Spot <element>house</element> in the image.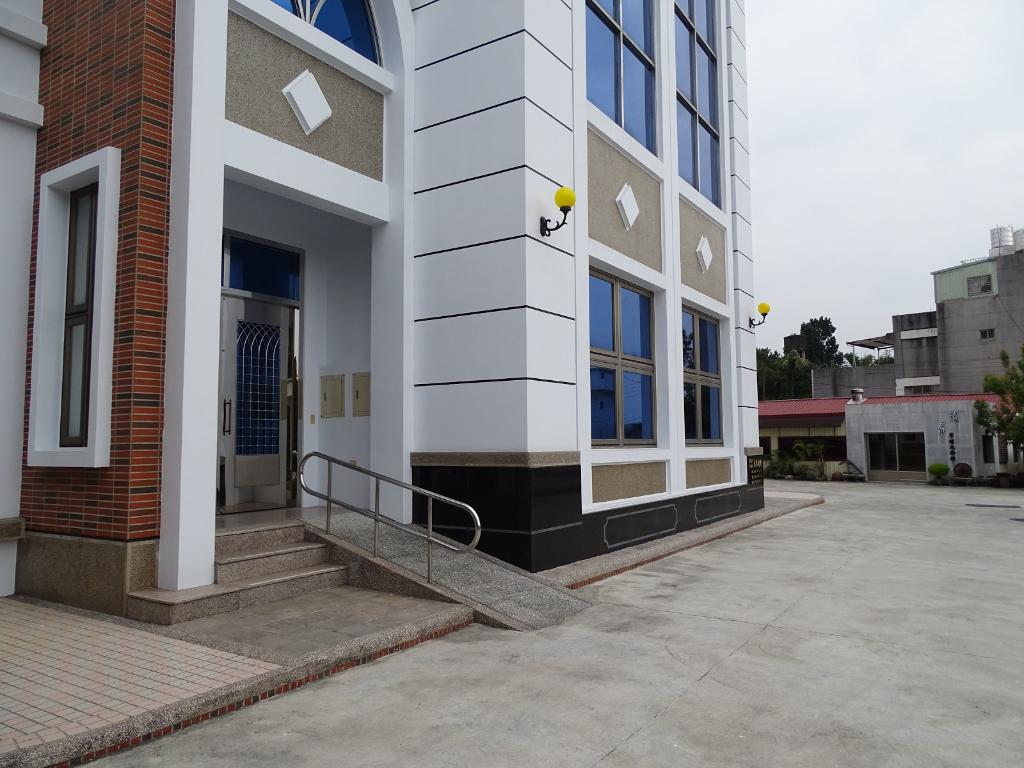
<element>house</element> found at 855,220,1023,399.
